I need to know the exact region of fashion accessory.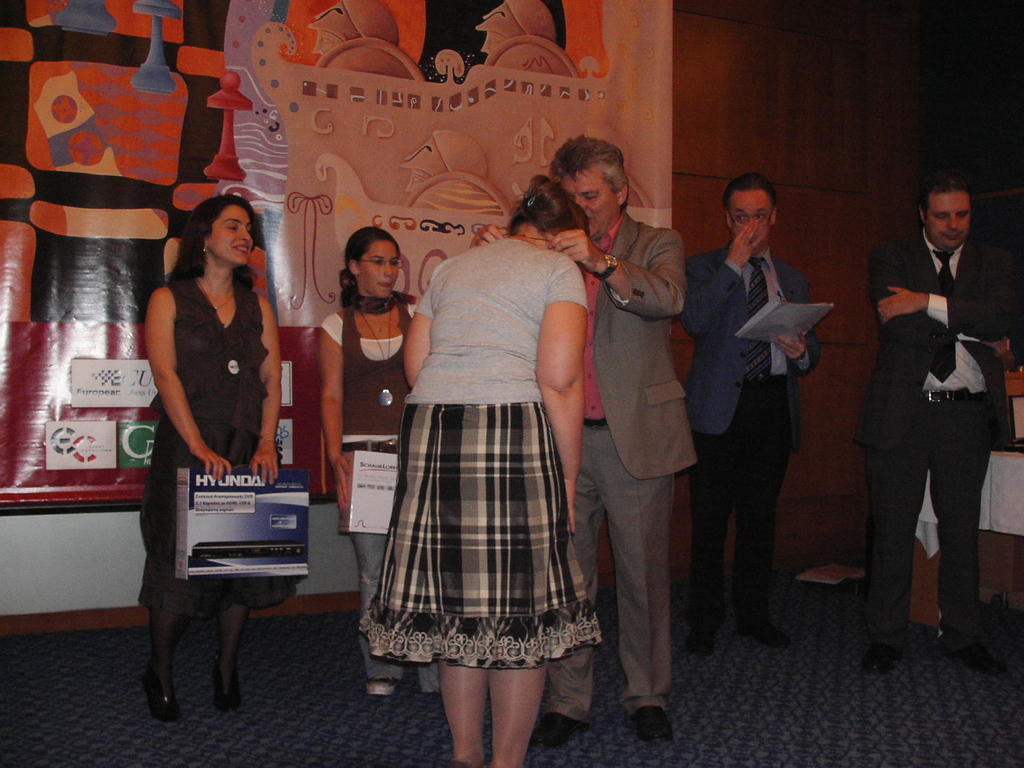
Region: 190 276 239 379.
